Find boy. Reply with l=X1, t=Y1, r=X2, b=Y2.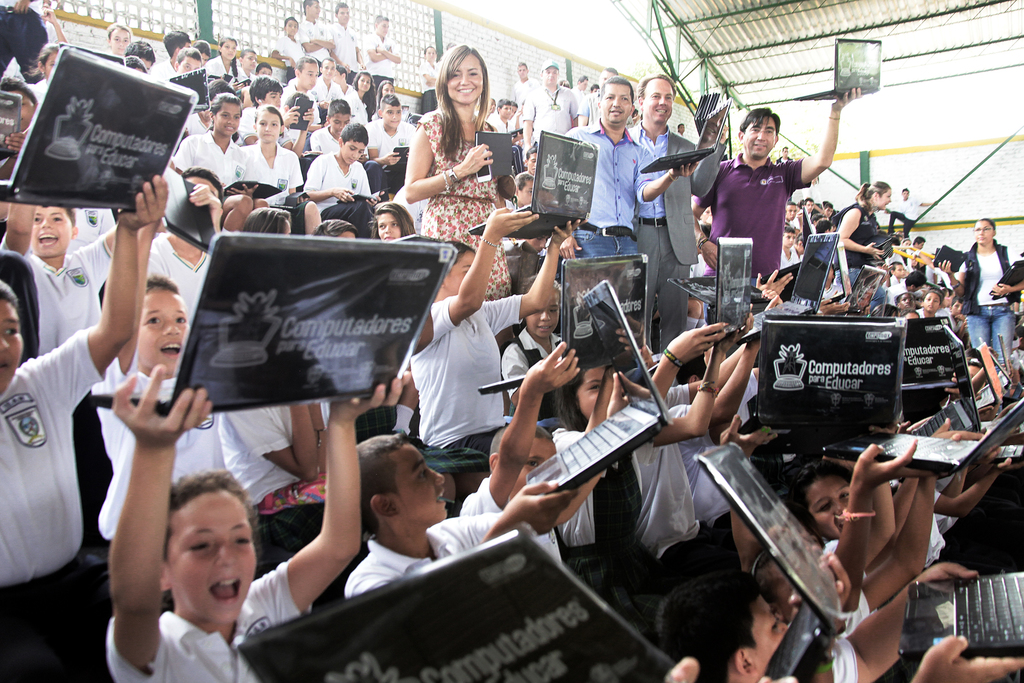
l=323, t=0, r=369, b=72.
